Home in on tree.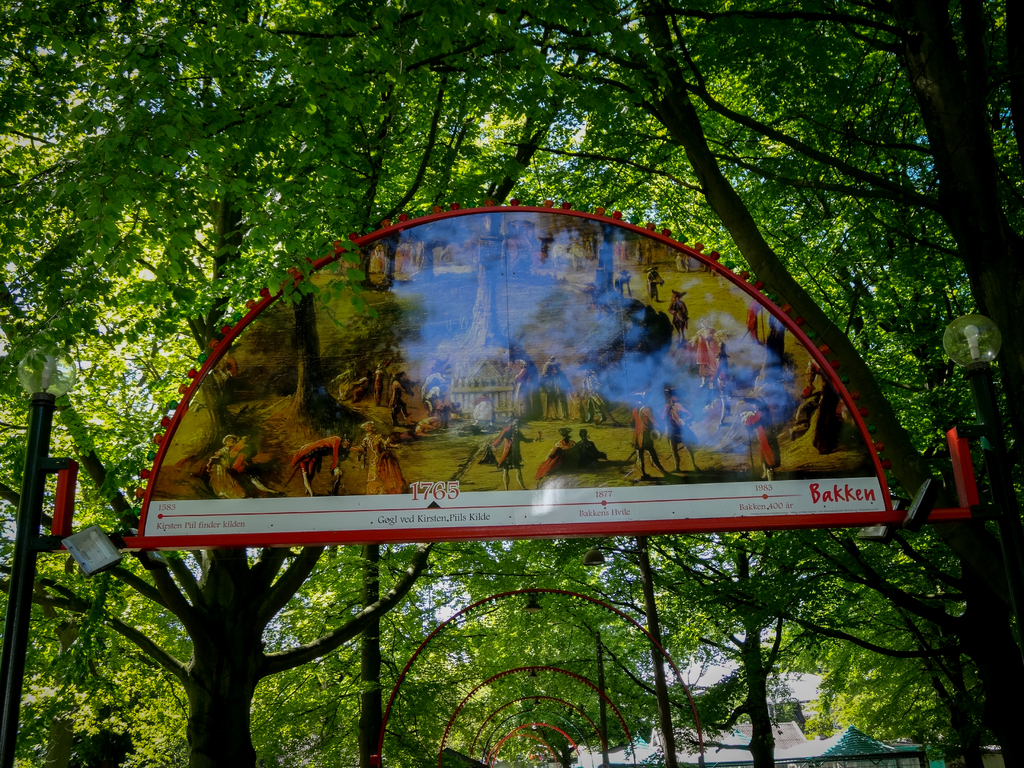
Homed in at 571,0,1023,767.
